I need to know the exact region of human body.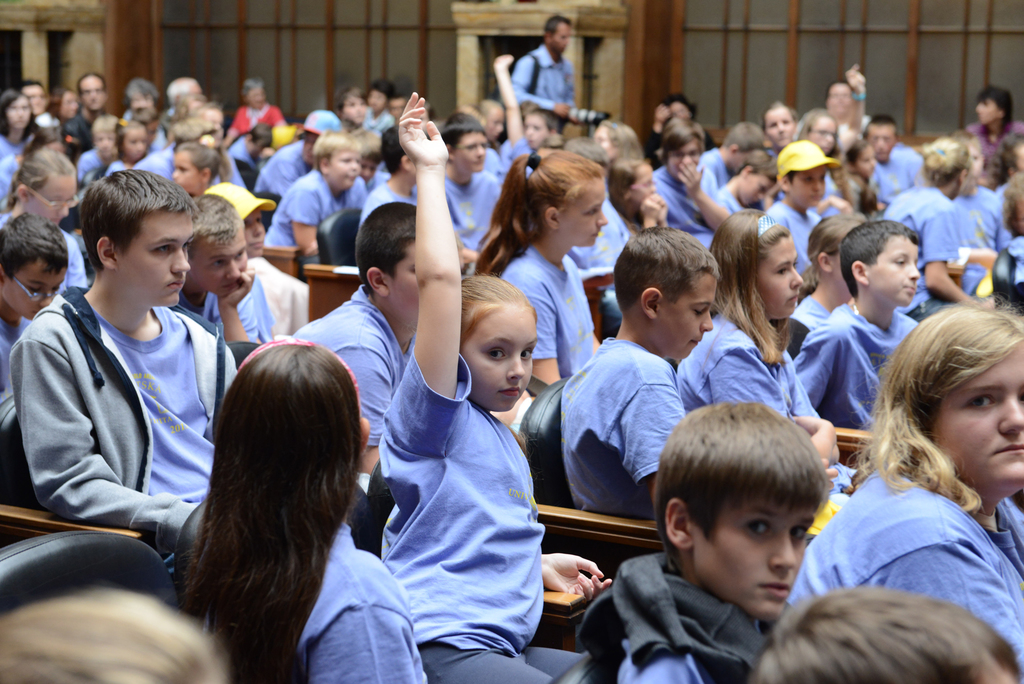
Region: bbox(8, 284, 241, 550).
